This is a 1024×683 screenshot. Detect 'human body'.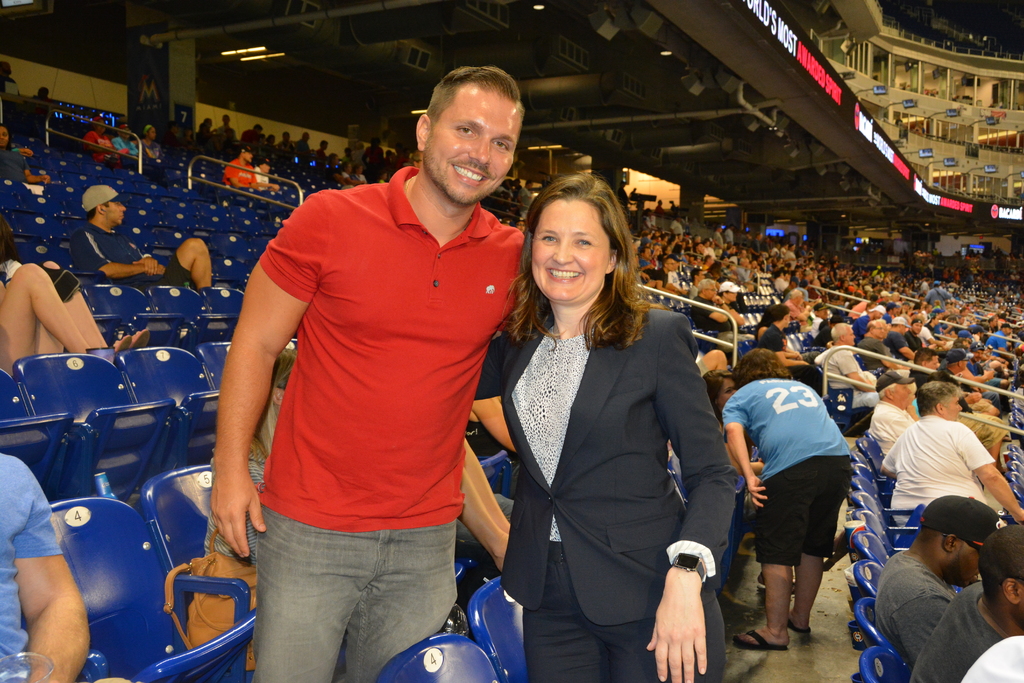
x1=337 y1=160 x2=351 y2=187.
